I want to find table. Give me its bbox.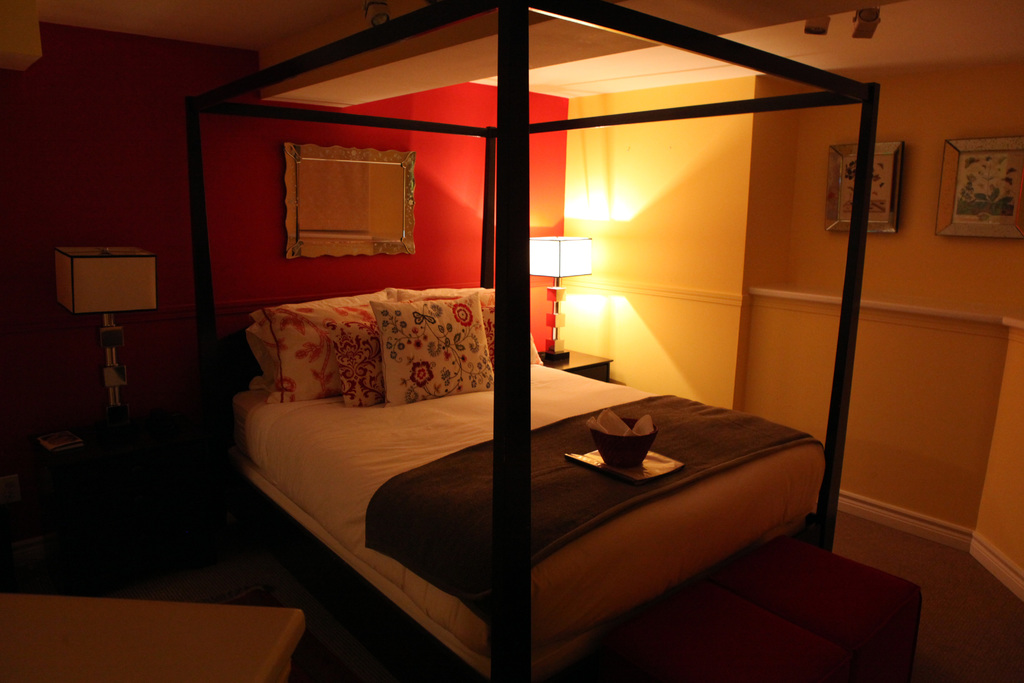
0:590:305:682.
